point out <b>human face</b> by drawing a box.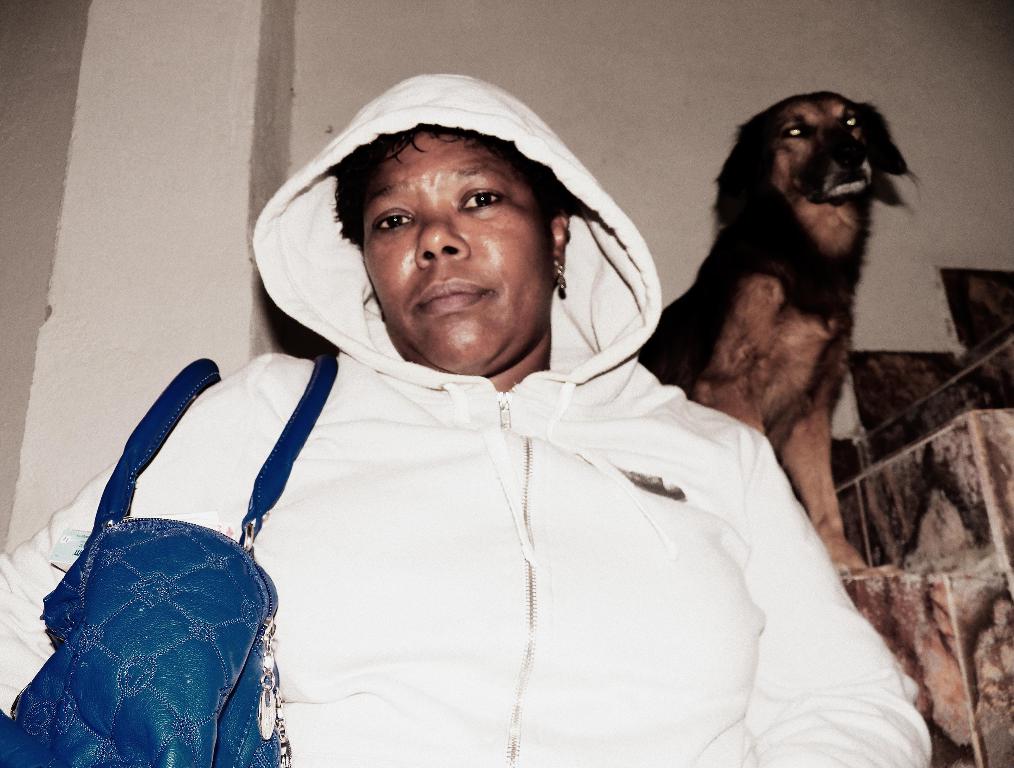
<bbox>365, 134, 544, 372</bbox>.
